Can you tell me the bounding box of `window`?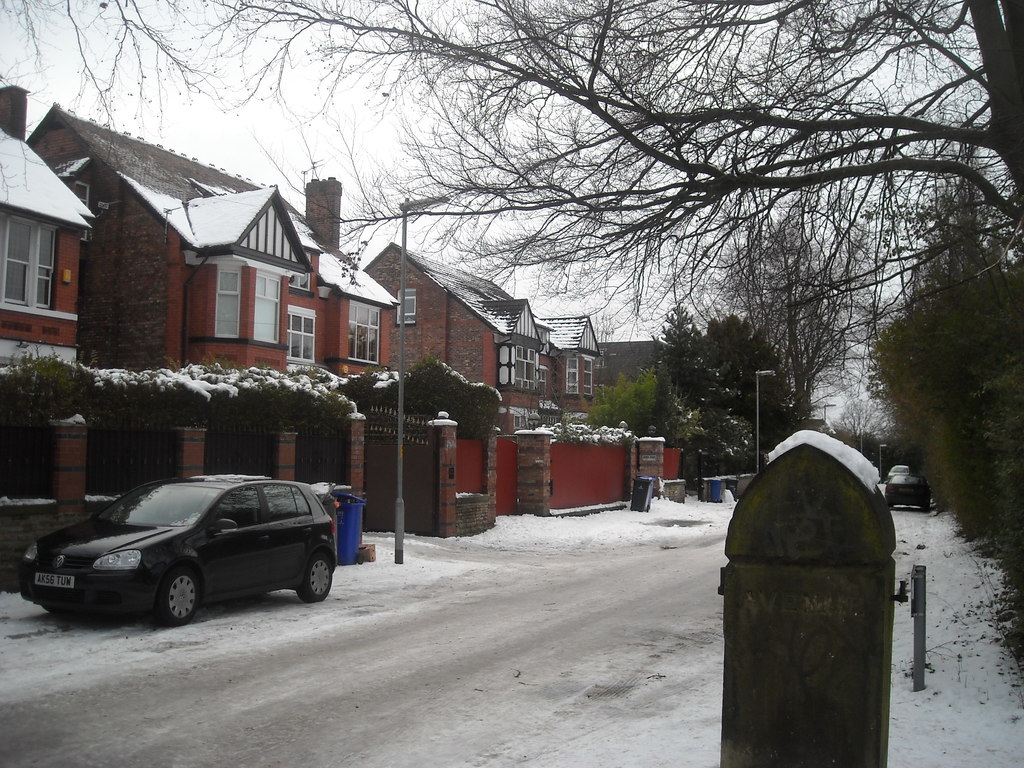
{"x1": 251, "y1": 270, "x2": 281, "y2": 347}.
